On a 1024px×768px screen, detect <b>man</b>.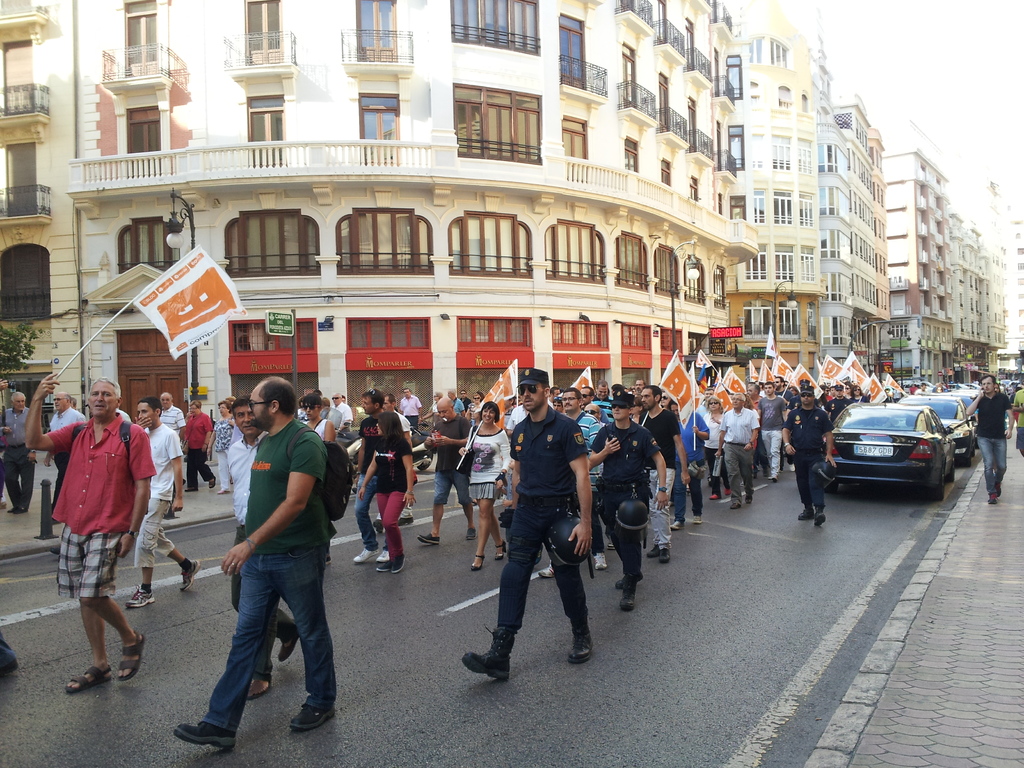
<box>416,396,480,547</box>.
